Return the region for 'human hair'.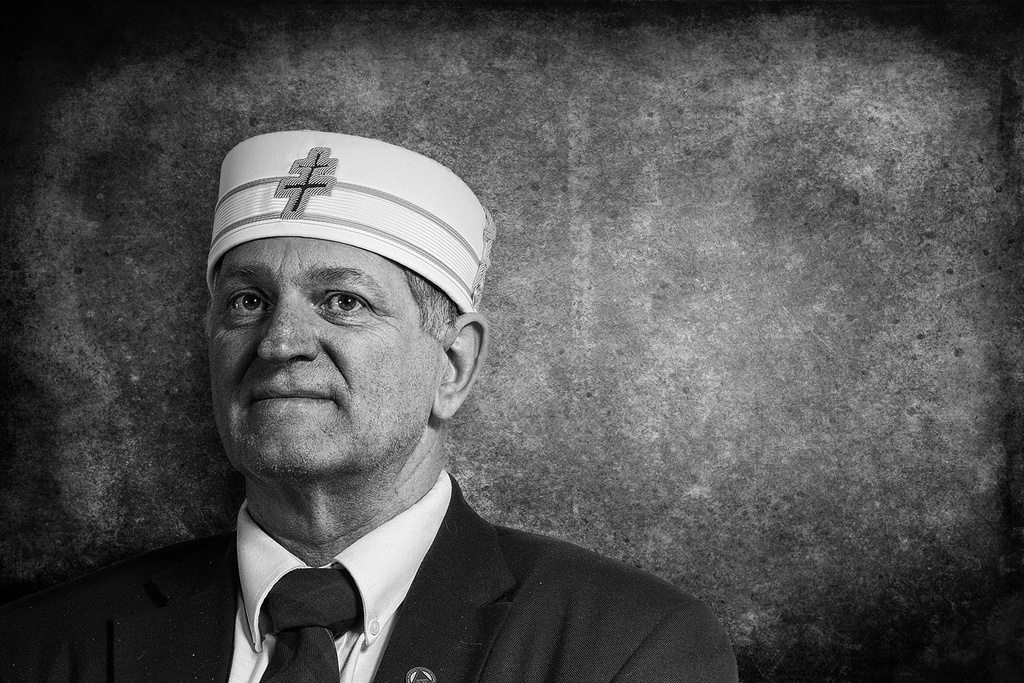
<box>201,271,458,347</box>.
